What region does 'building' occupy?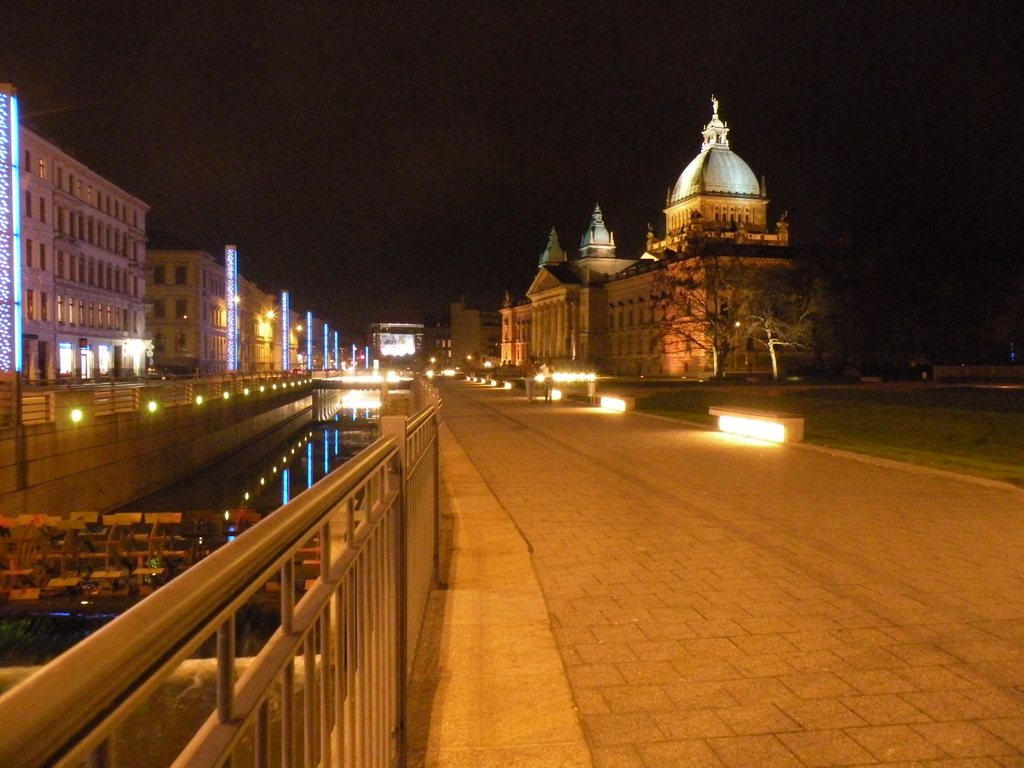
364:311:424:363.
